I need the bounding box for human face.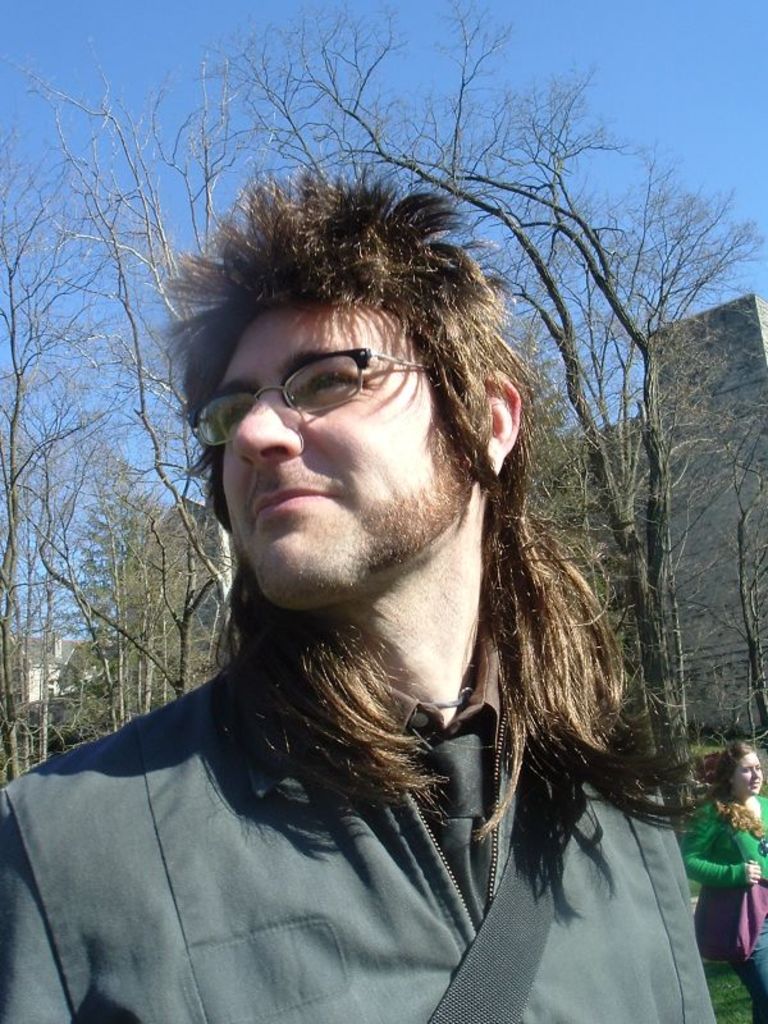
Here it is: box=[726, 753, 759, 796].
